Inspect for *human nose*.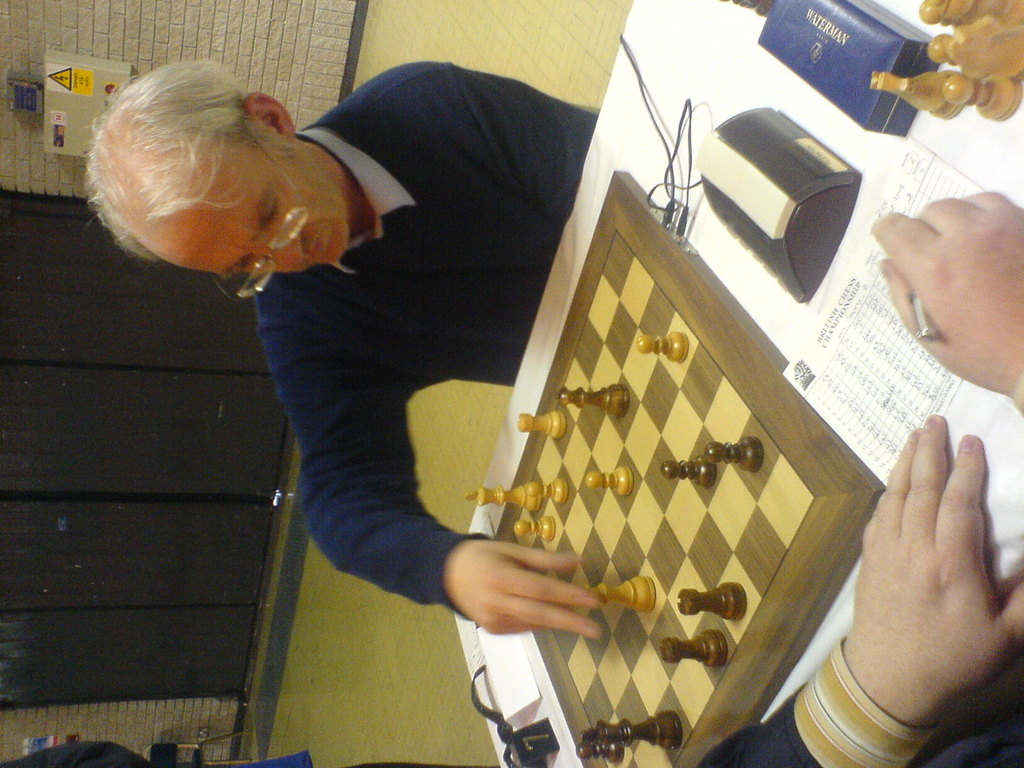
Inspection: pyautogui.locateOnScreen(255, 234, 308, 274).
